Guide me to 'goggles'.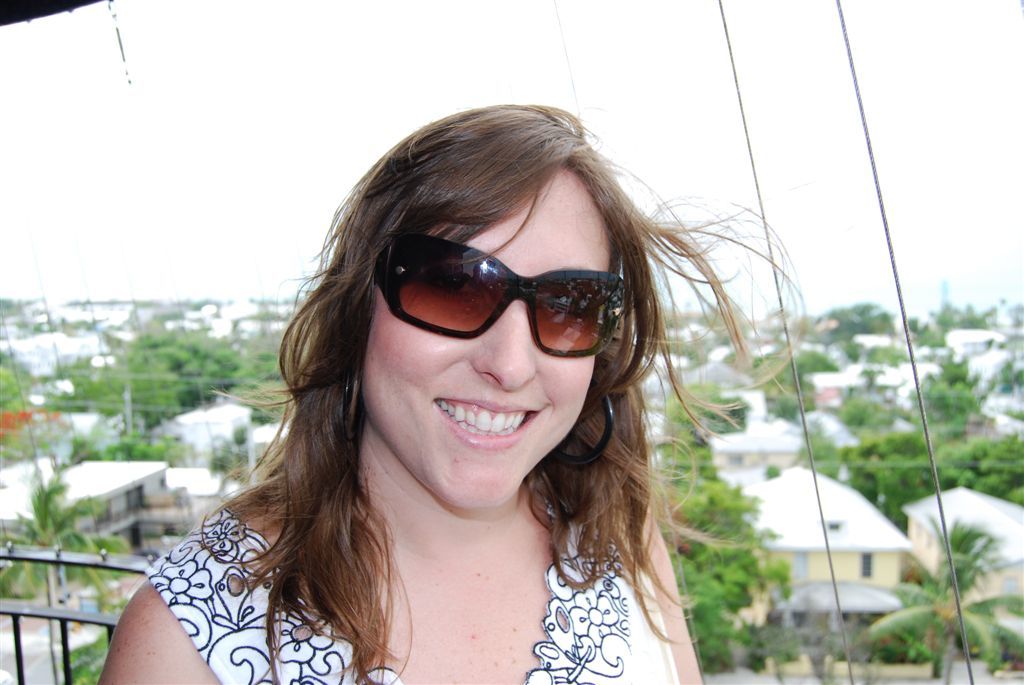
Guidance: [x1=357, y1=242, x2=623, y2=349].
